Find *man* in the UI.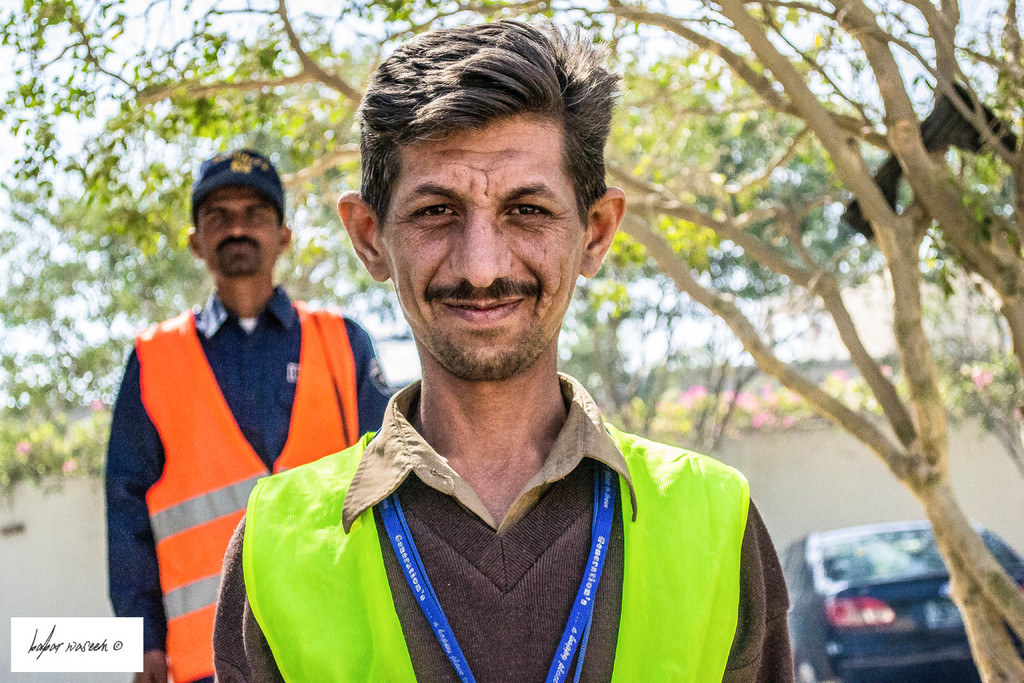
UI element at <bbox>92, 154, 402, 682</bbox>.
